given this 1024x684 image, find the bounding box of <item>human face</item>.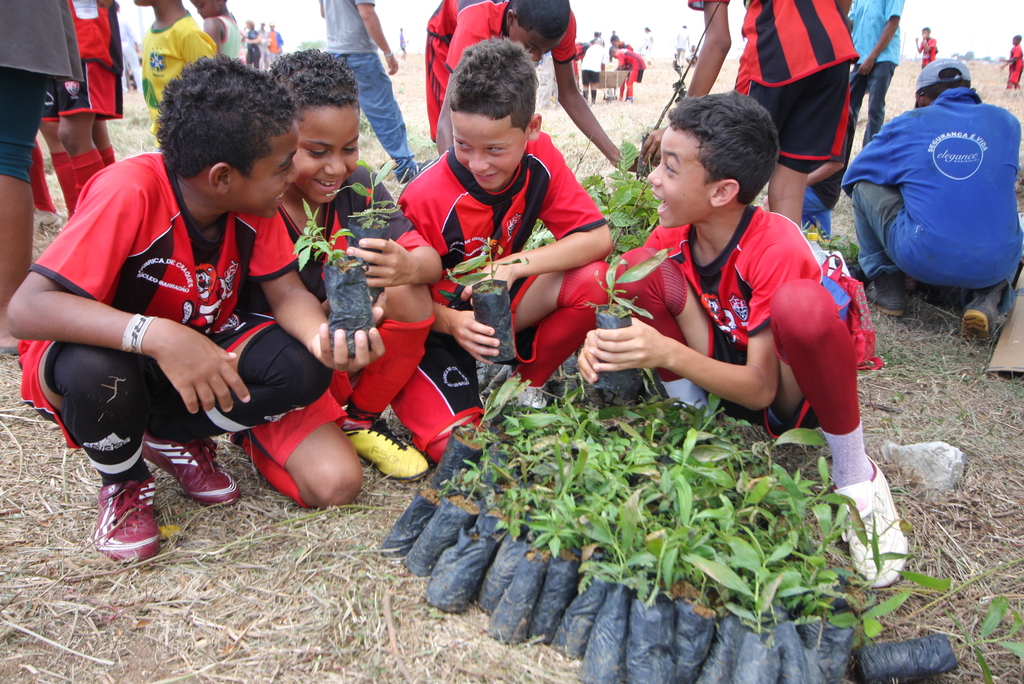
pyautogui.locateOnScreen(506, 22, 569, 65).
